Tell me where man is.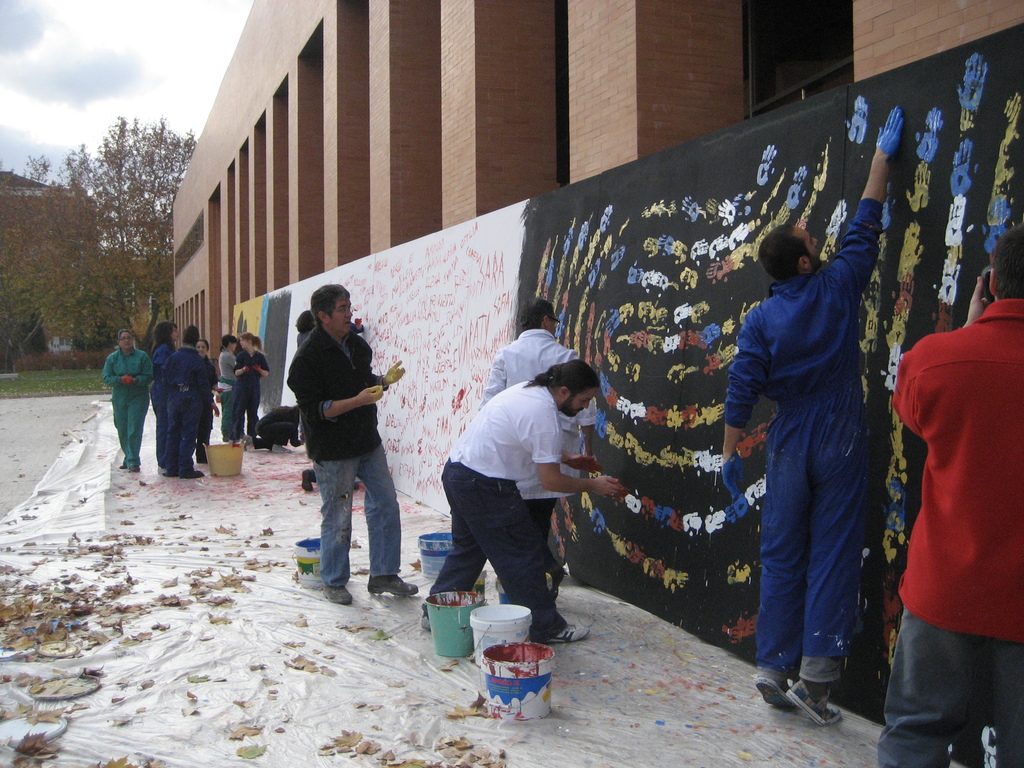
man is at <box>874,223,1023,767</box>.
